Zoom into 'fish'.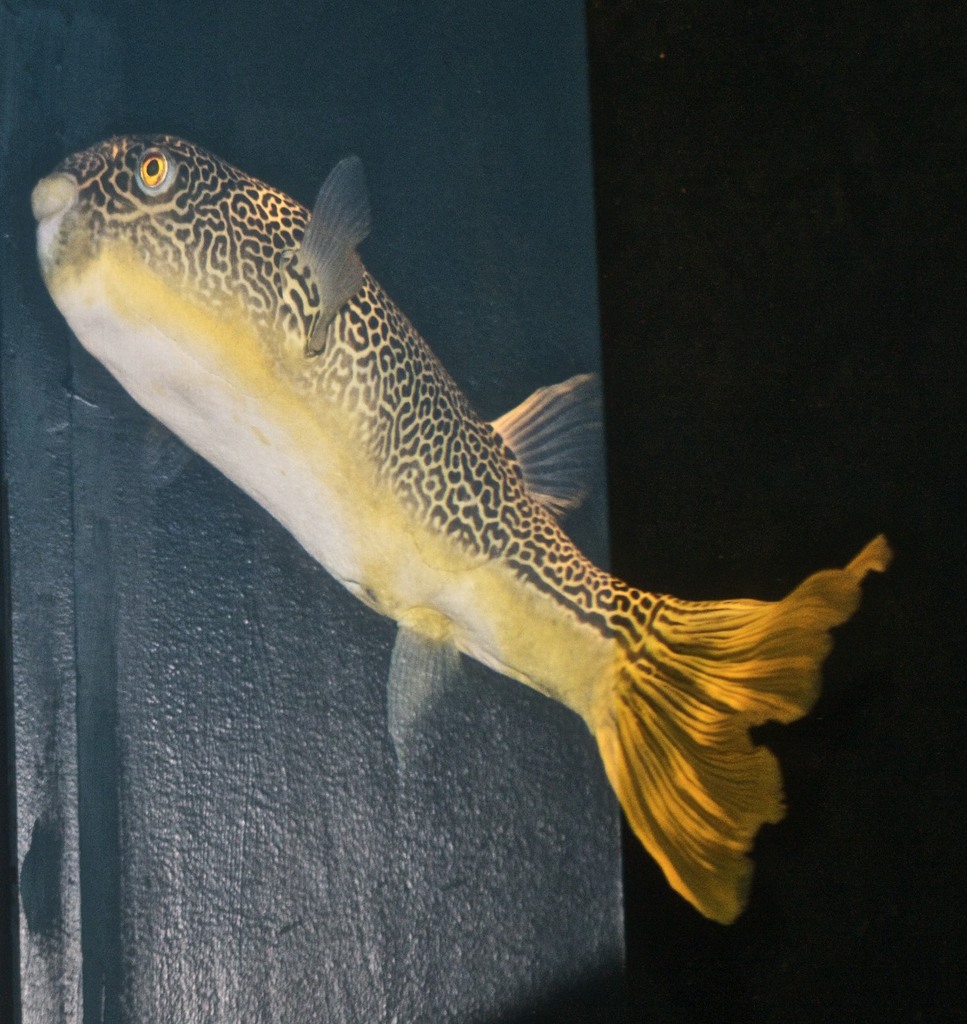
Zoom target: (40,118,887,899).
